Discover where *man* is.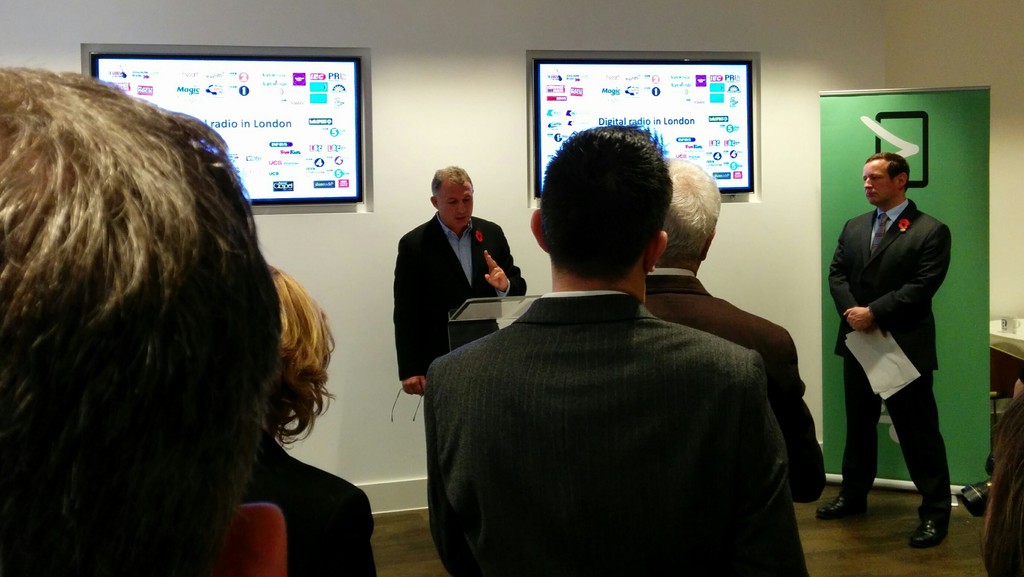
Discovered at (645,146,828,511).
